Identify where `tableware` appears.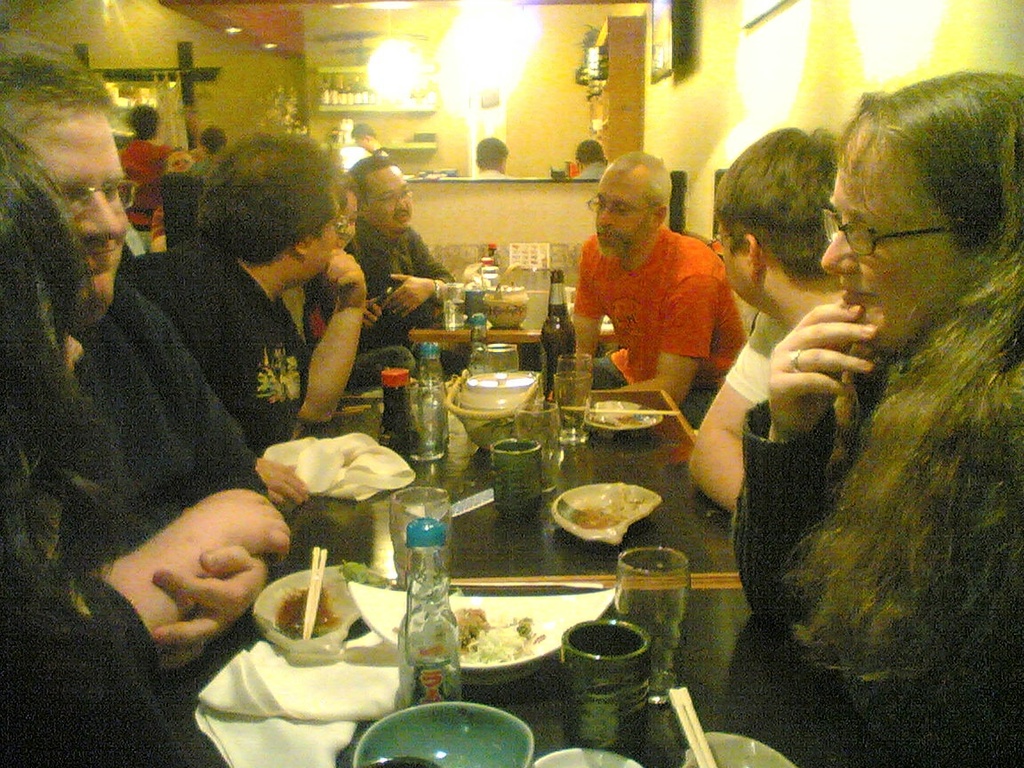
Appears at bbox=(541, 263, 581, 396).
